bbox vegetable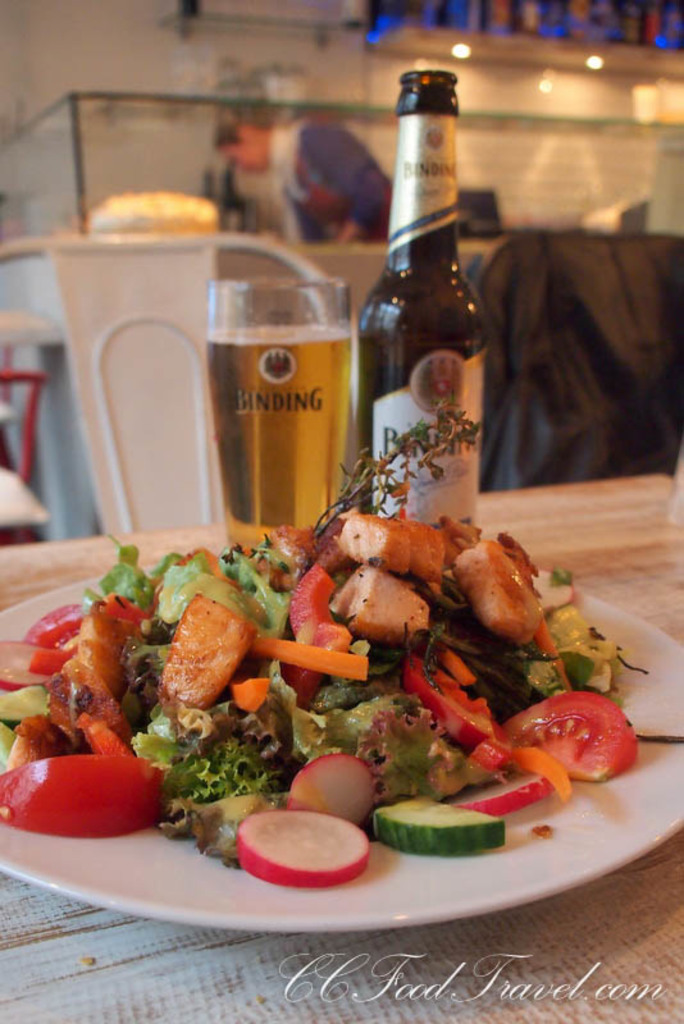
crop(248, 637, 370, 682)
